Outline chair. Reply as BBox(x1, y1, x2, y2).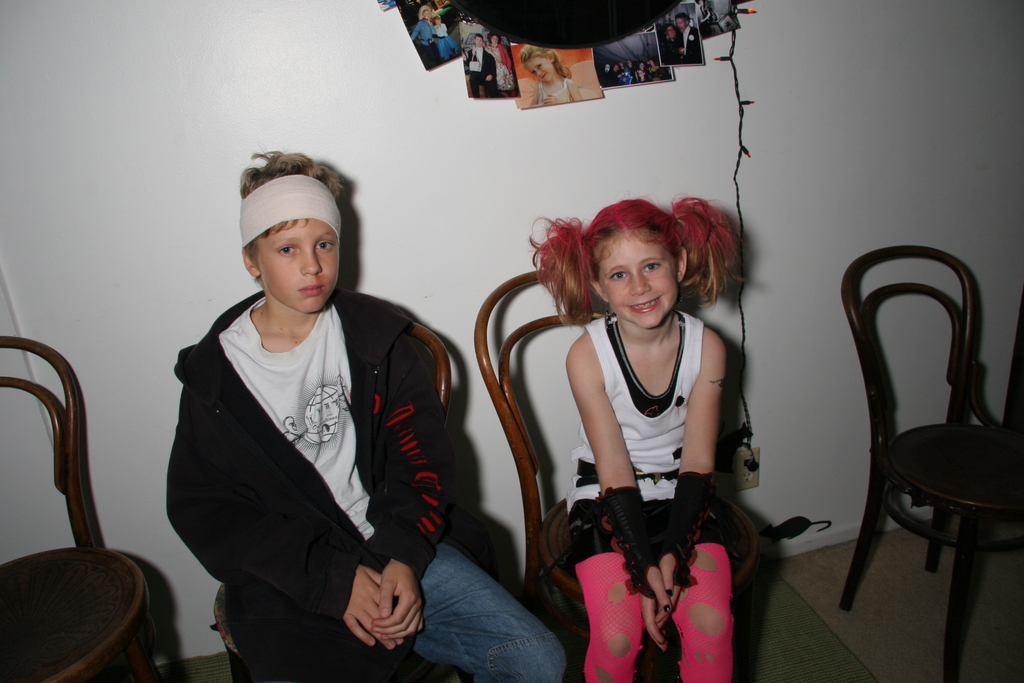
BBox(472, 264, 759, 682).
